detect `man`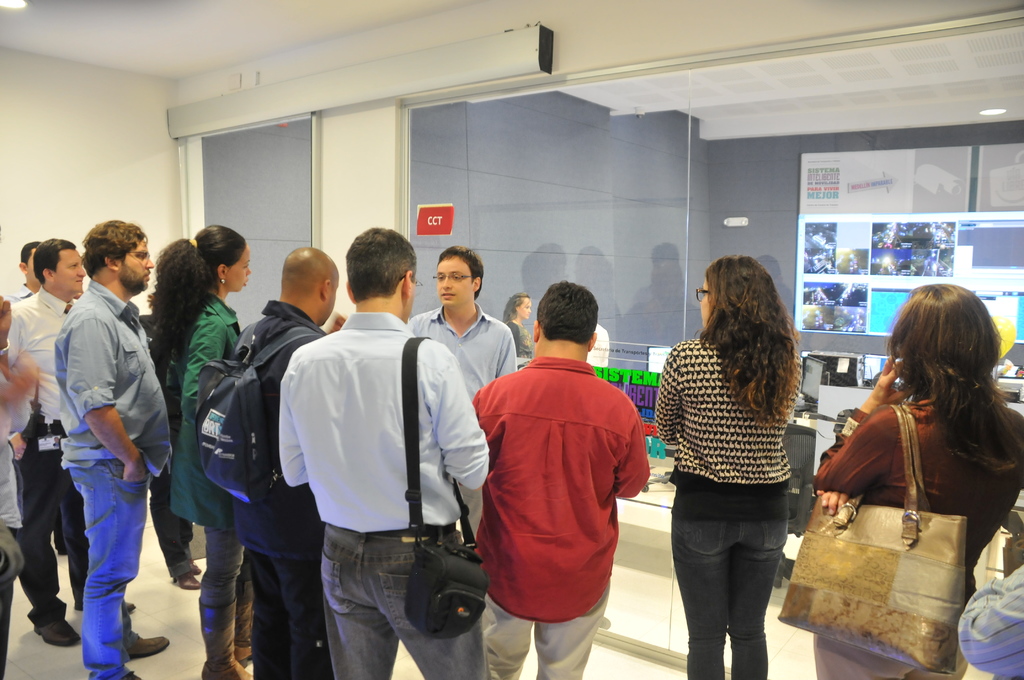
{"x1": 0, "y1": 236, "x2": 136, "y2": 648}
